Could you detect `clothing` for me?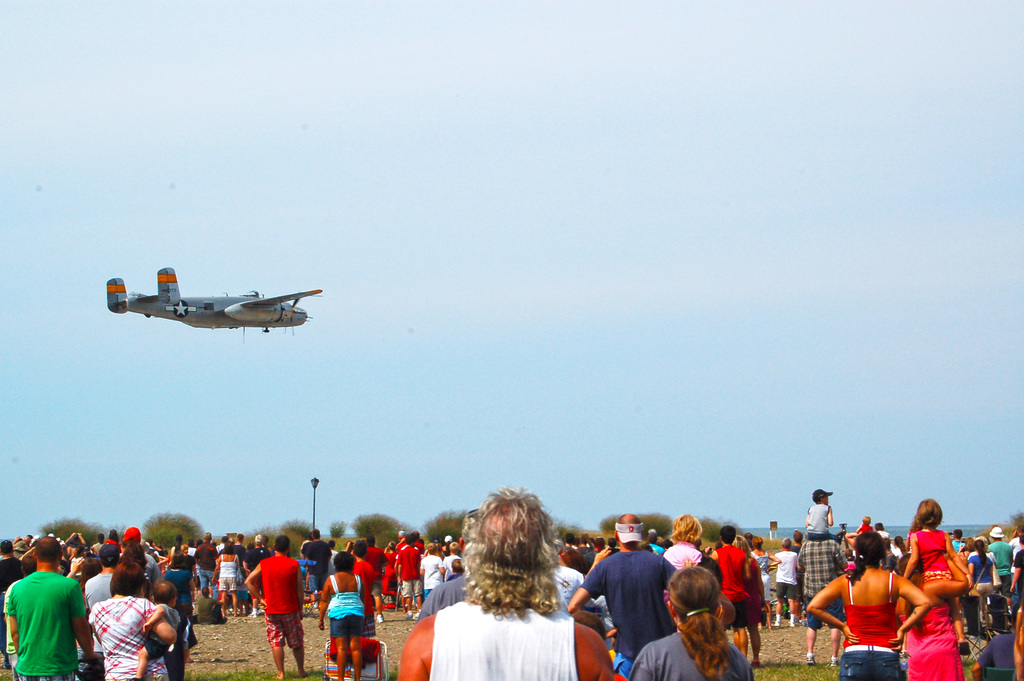
Detection result: [977, 631, 1019, 676].
